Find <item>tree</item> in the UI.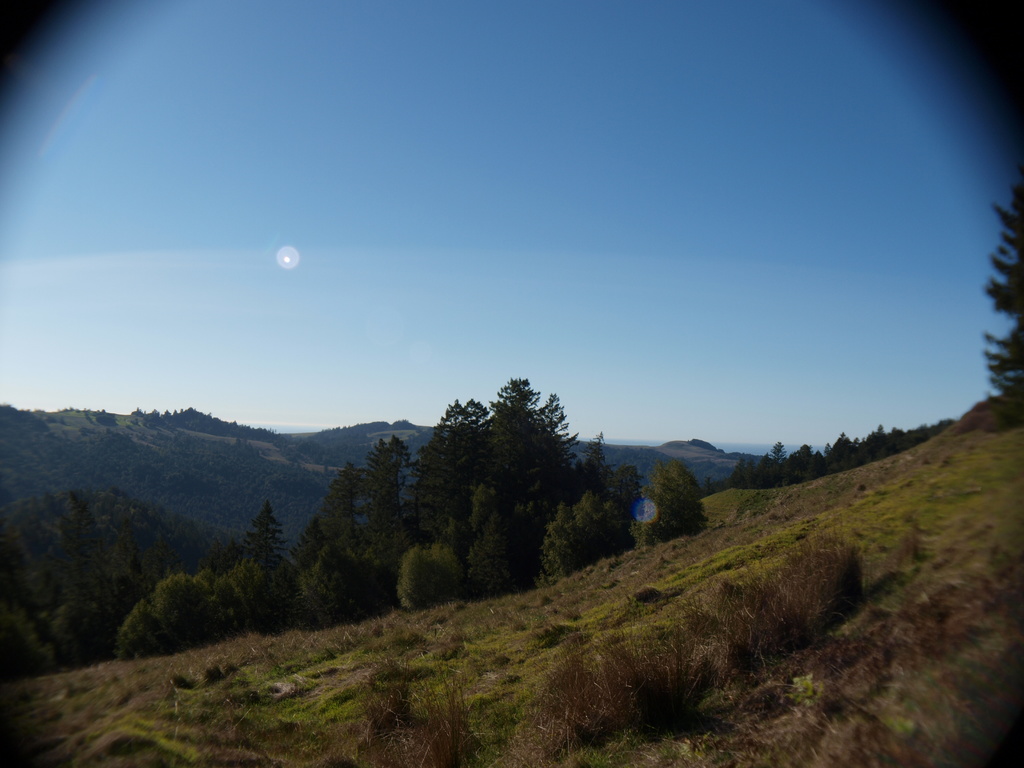
UI element at pyautogui.locateOnScreen(406, 367, 620, 593).
